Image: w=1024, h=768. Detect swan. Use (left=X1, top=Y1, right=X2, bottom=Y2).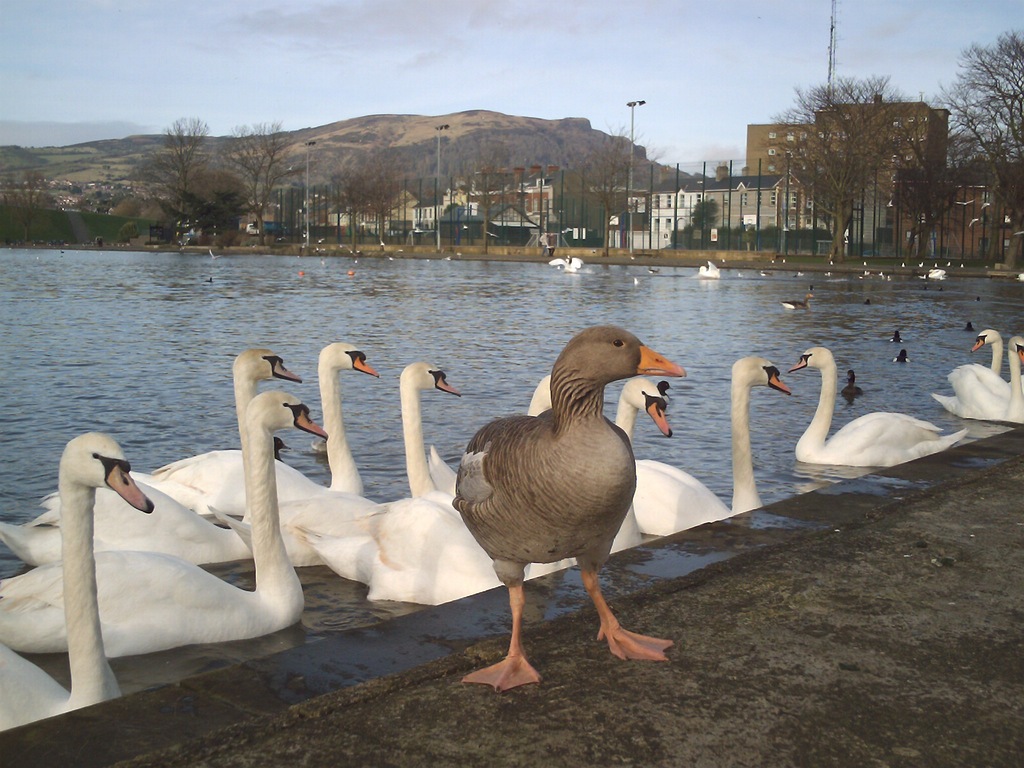
(left=785, top=340, right=960, bottom=497).
